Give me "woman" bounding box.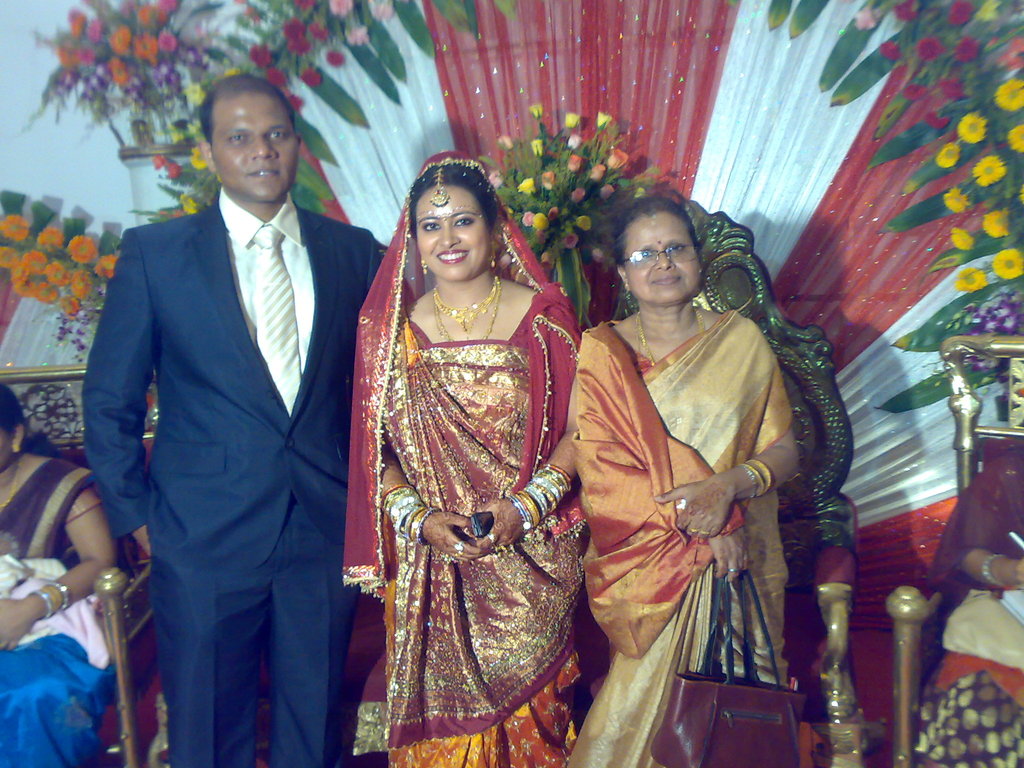
[567,194,810,767].
